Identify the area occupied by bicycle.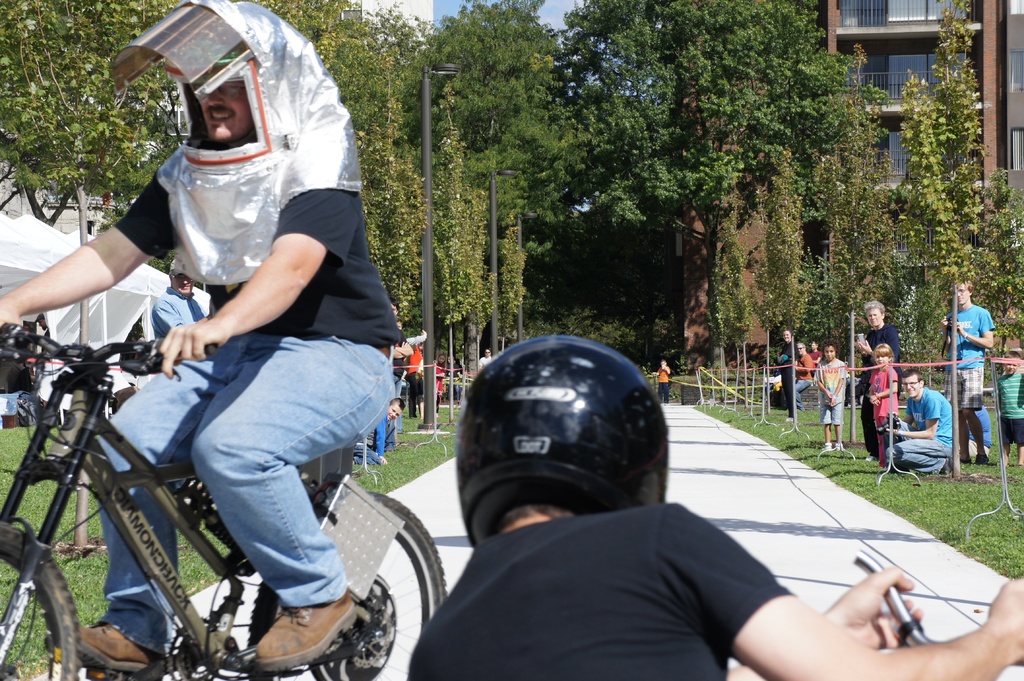
Area: bbox=(854, 549, 1023, 680).
